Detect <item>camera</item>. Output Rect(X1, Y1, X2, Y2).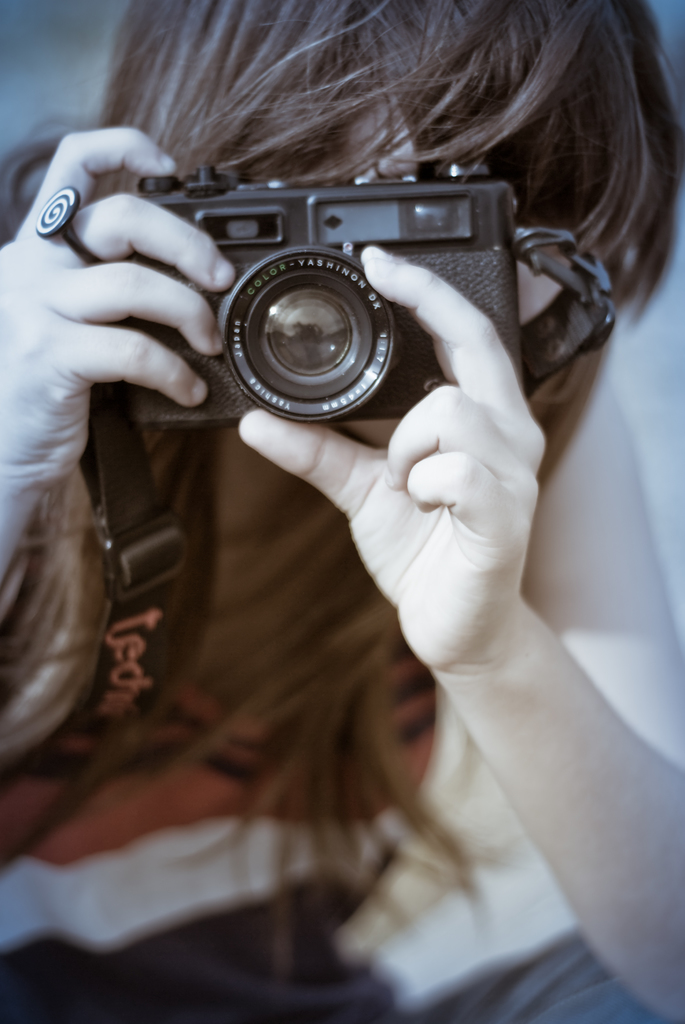
Rect(86, 132, 565, 422).
